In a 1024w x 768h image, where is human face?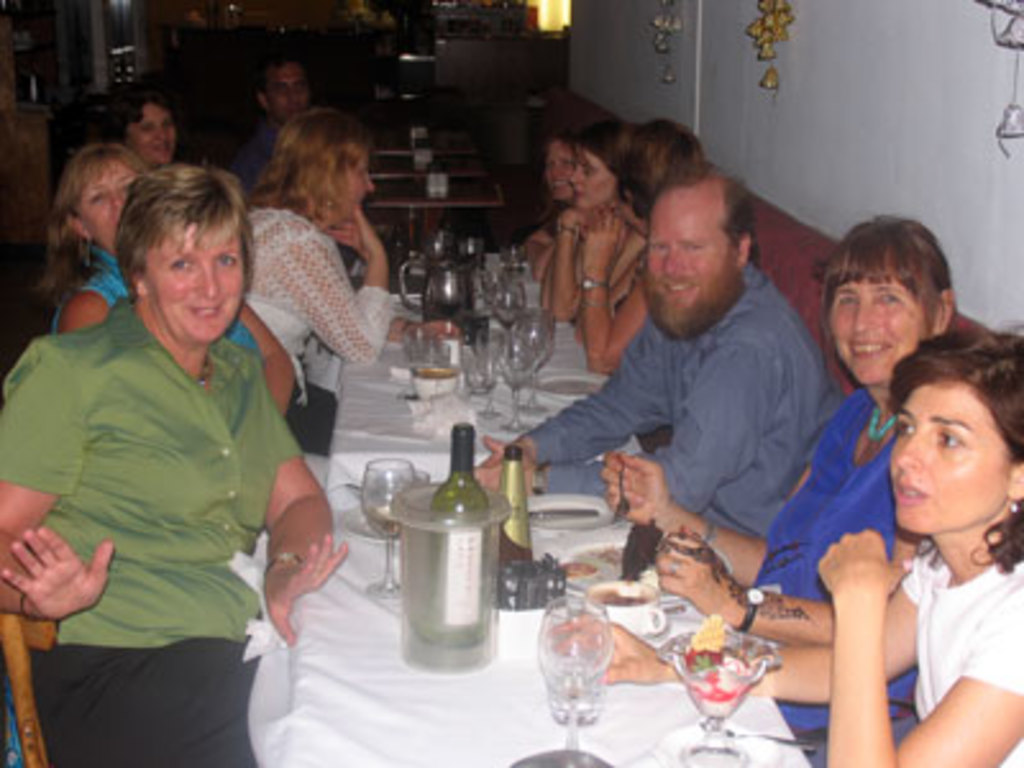
pyautogui.locateOnScreen(143, 225, 246, 346).
